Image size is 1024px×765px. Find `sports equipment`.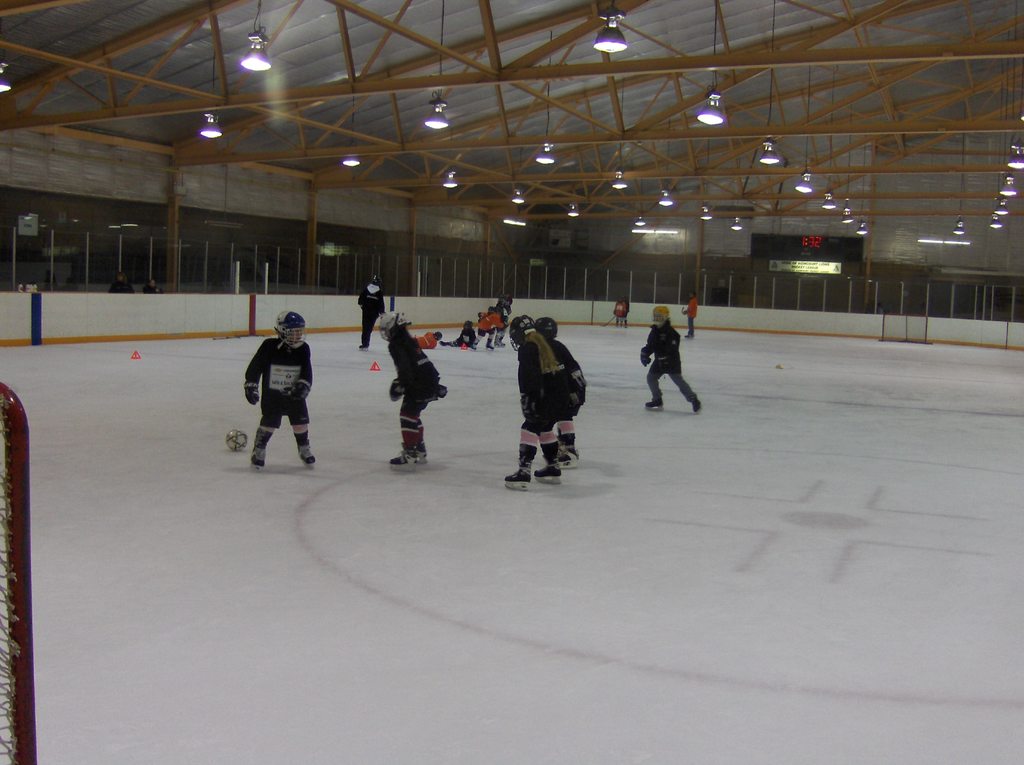
<bbox>645, 395, 663, 411</bbox>.
